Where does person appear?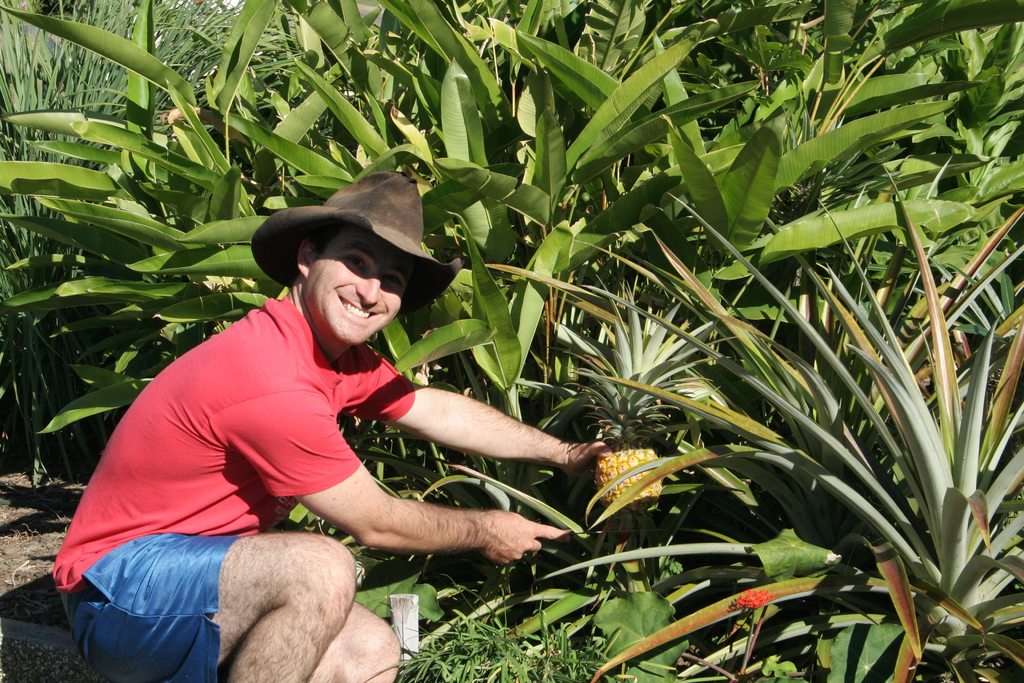
Appears at (81,170,533,650).
